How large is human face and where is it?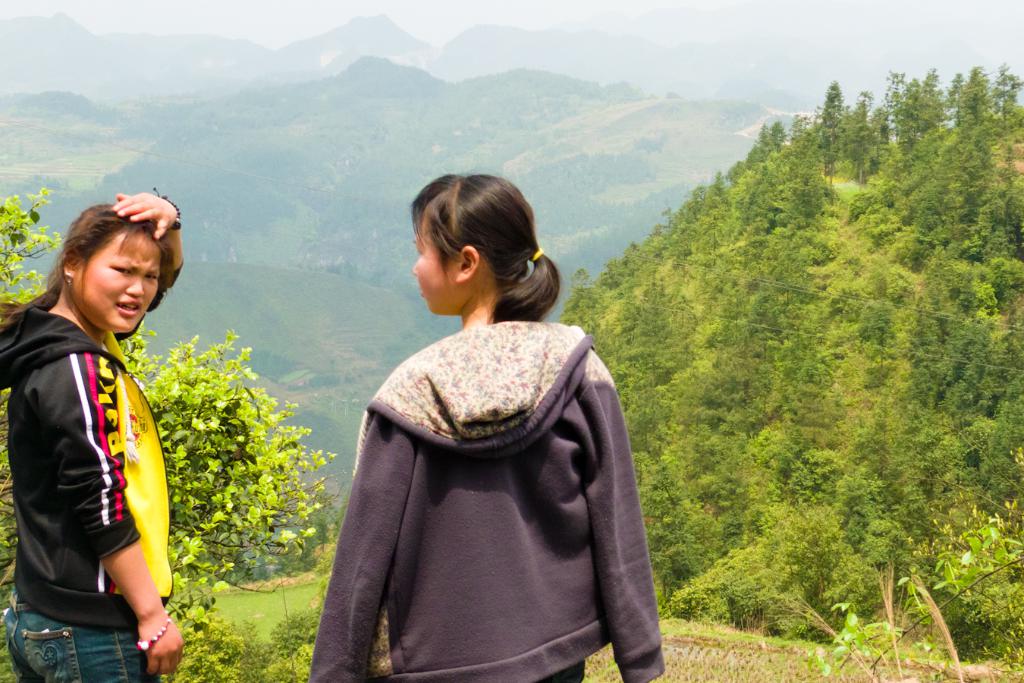
Bounding box: 77 228 162 334.
